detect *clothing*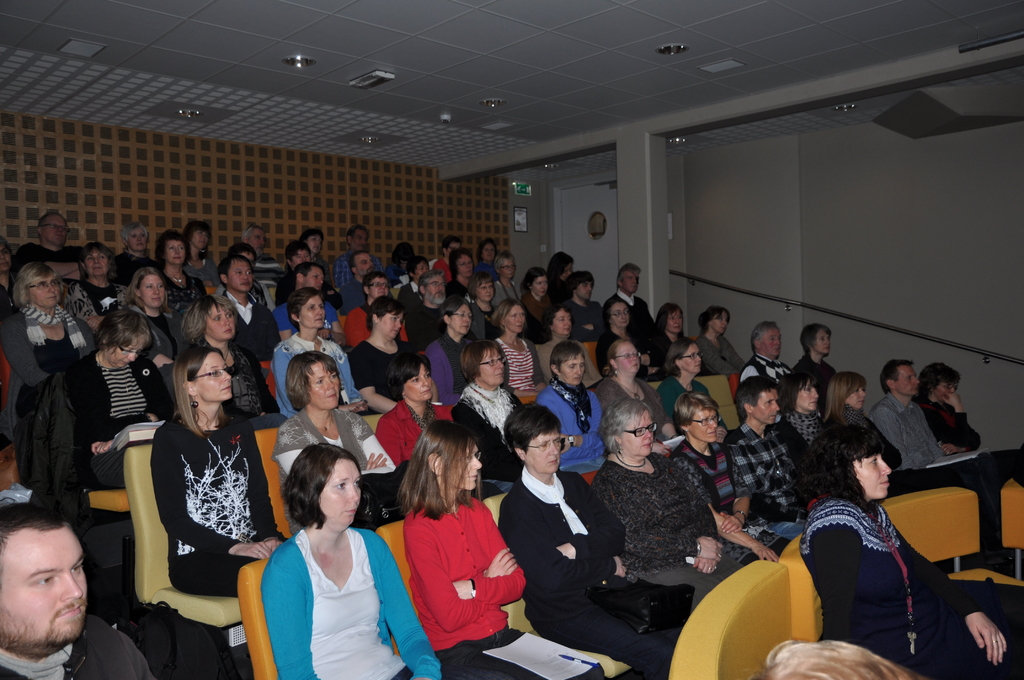
448/381/527/483
